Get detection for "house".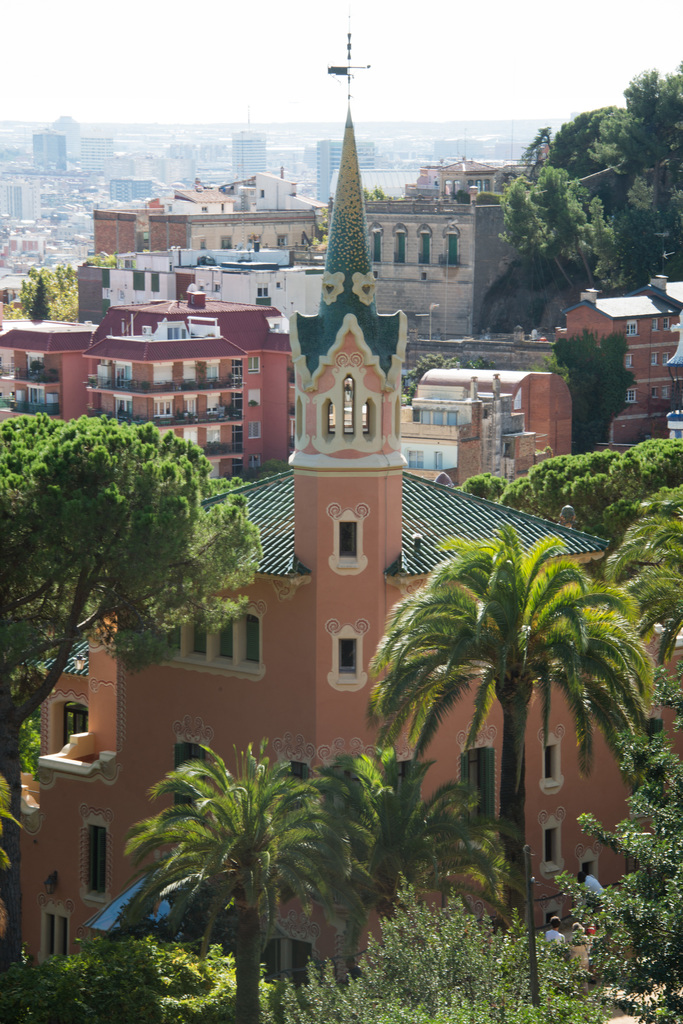
Detection: x1=86, y1=200, x2=175, y2=259.
